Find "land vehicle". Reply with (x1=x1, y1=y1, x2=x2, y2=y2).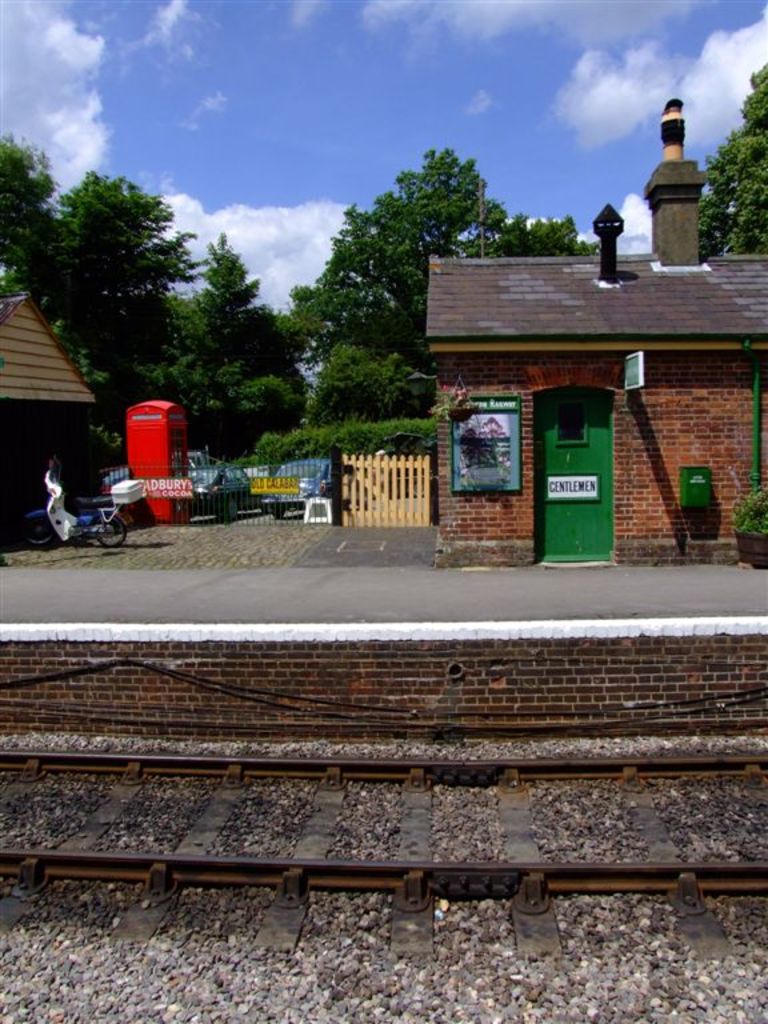
(x1=265, y1=457, x2=327, y2=515).
